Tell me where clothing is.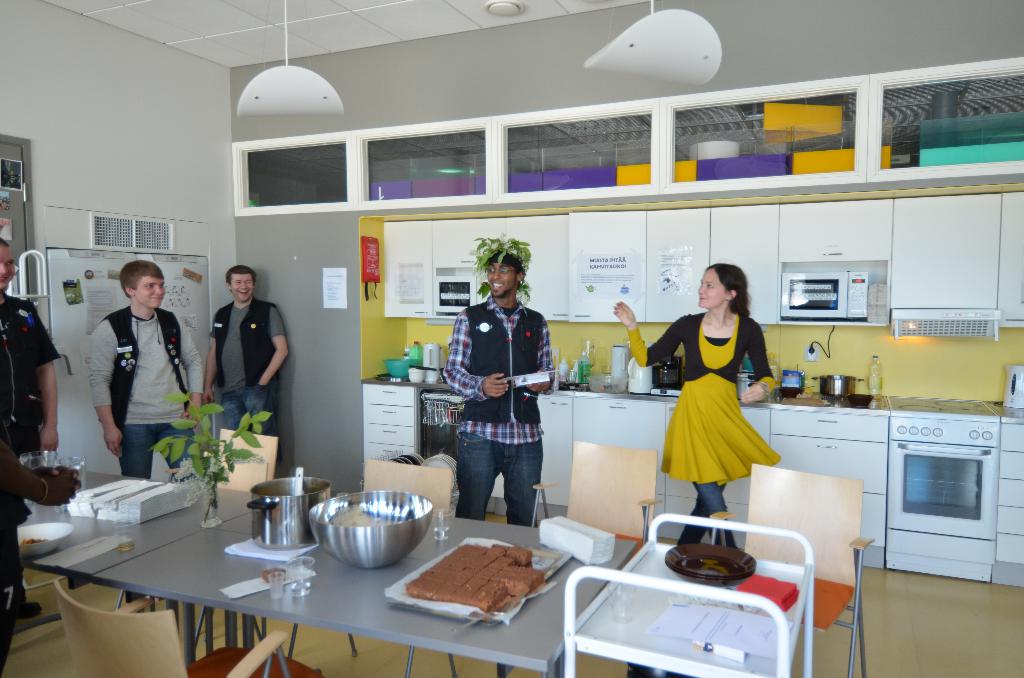
clothing is at [x1=624, y1=312, x2=774, y2=543].
